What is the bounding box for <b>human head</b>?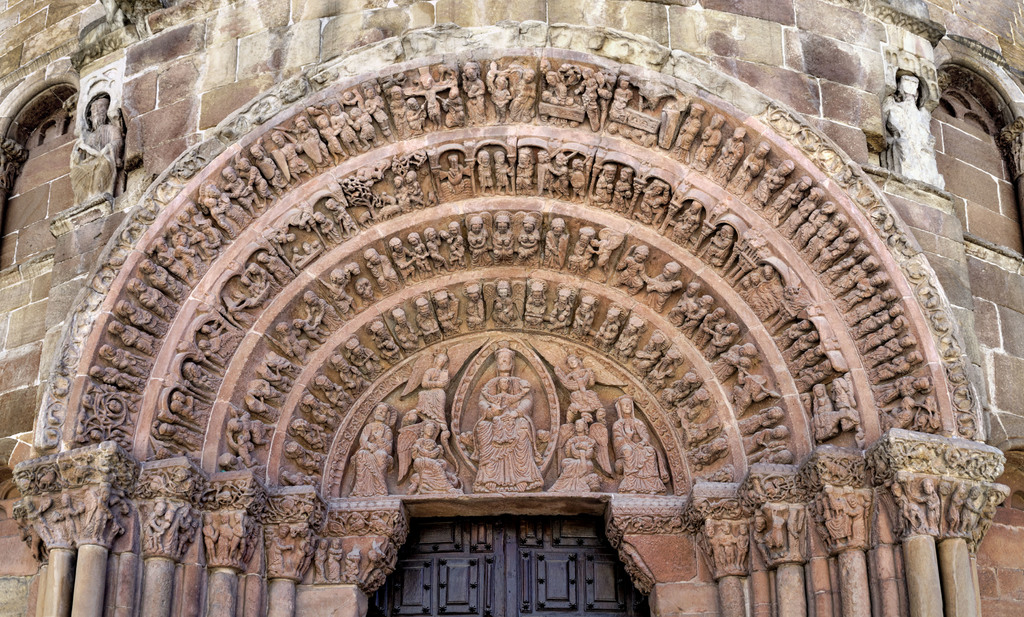
378 403 386 421.
